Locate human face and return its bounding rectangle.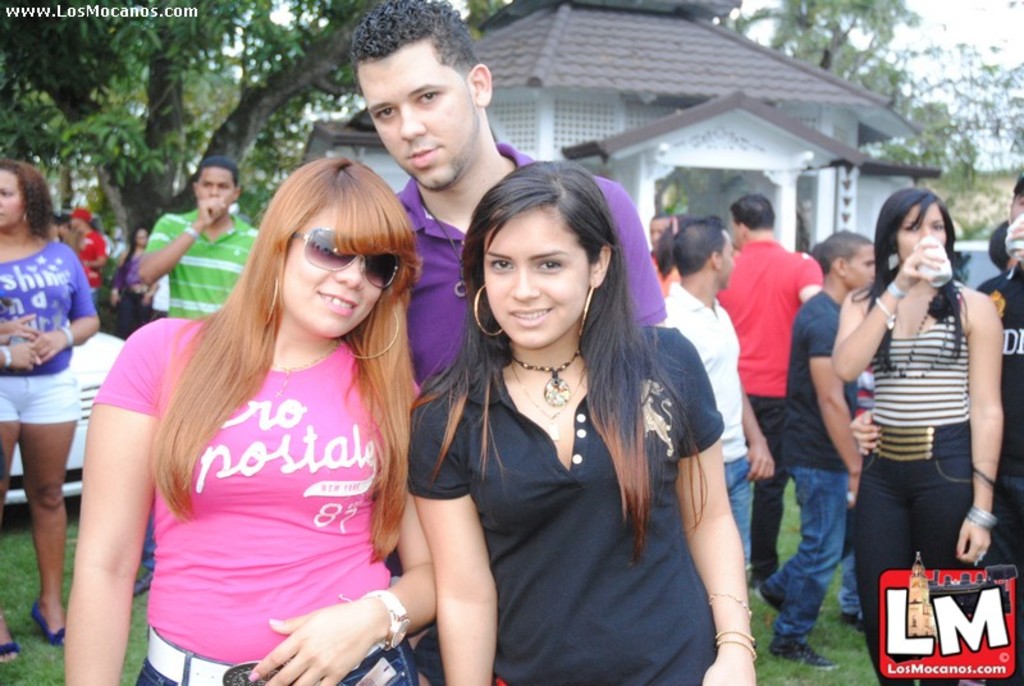
x1=721, y1=235, x2=733, y2=291.
